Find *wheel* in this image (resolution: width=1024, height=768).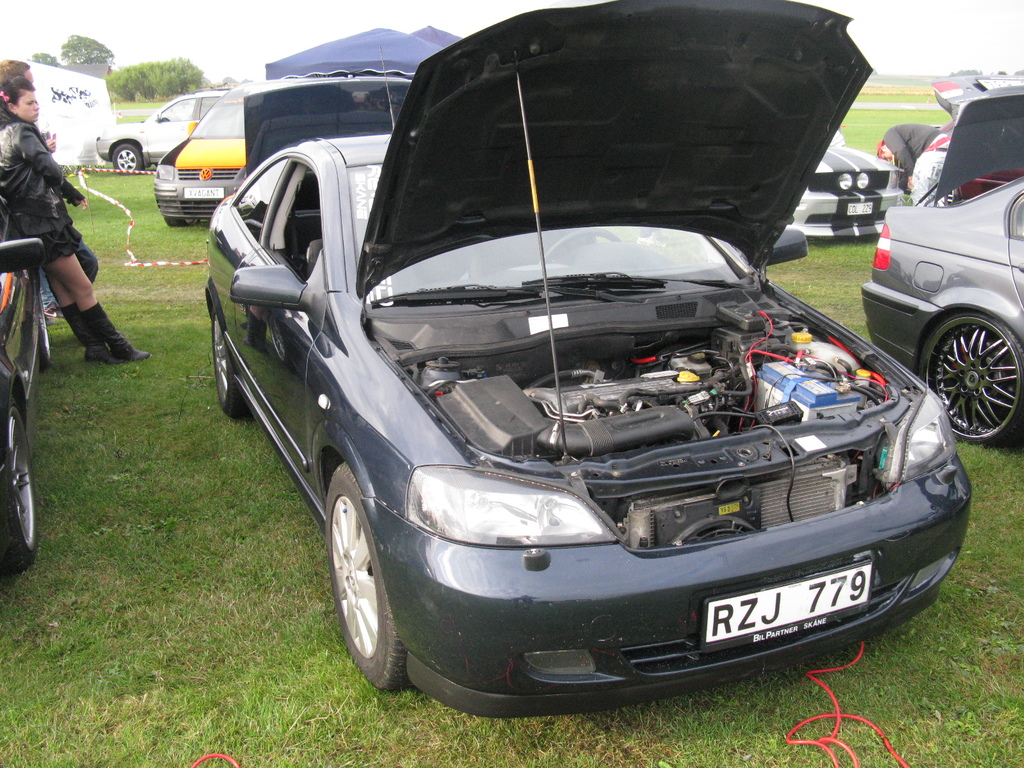
(left=0, top=410, right=37, bottom=576).
